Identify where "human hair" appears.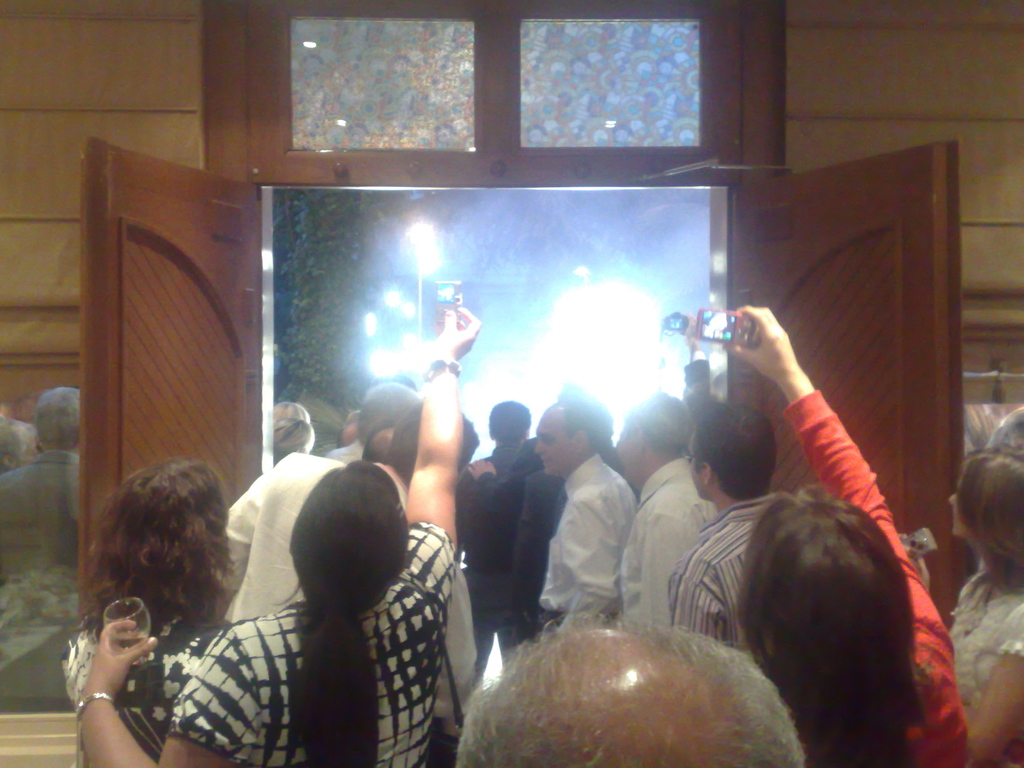
Appears at [383, 399, 480, 478].
